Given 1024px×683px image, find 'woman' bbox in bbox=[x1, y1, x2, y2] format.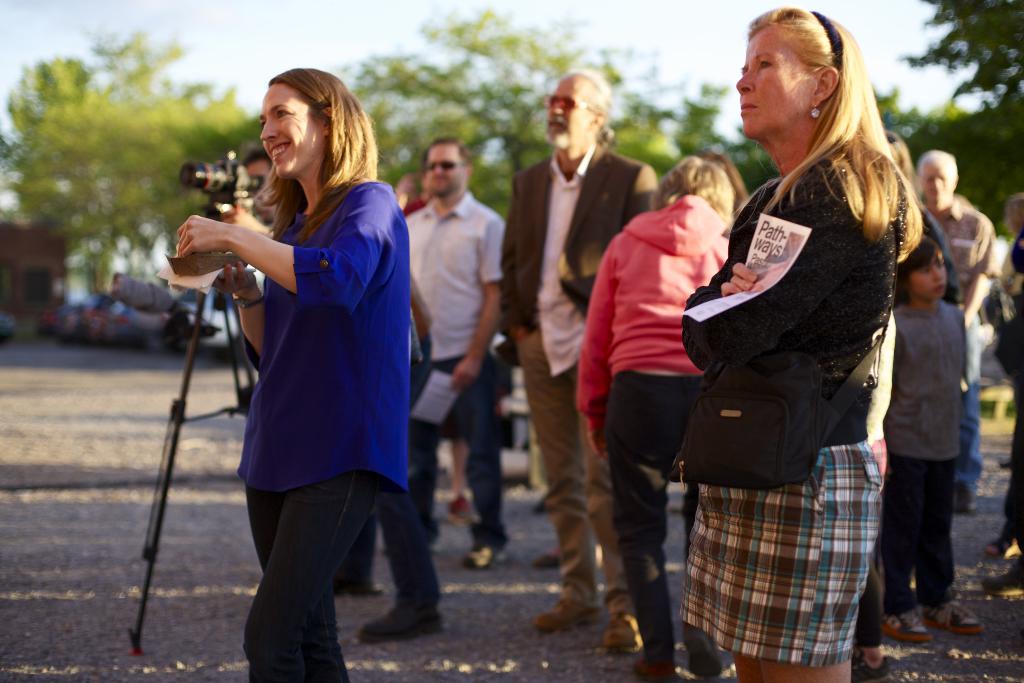
bbox=[573, 154, 740, 682].
